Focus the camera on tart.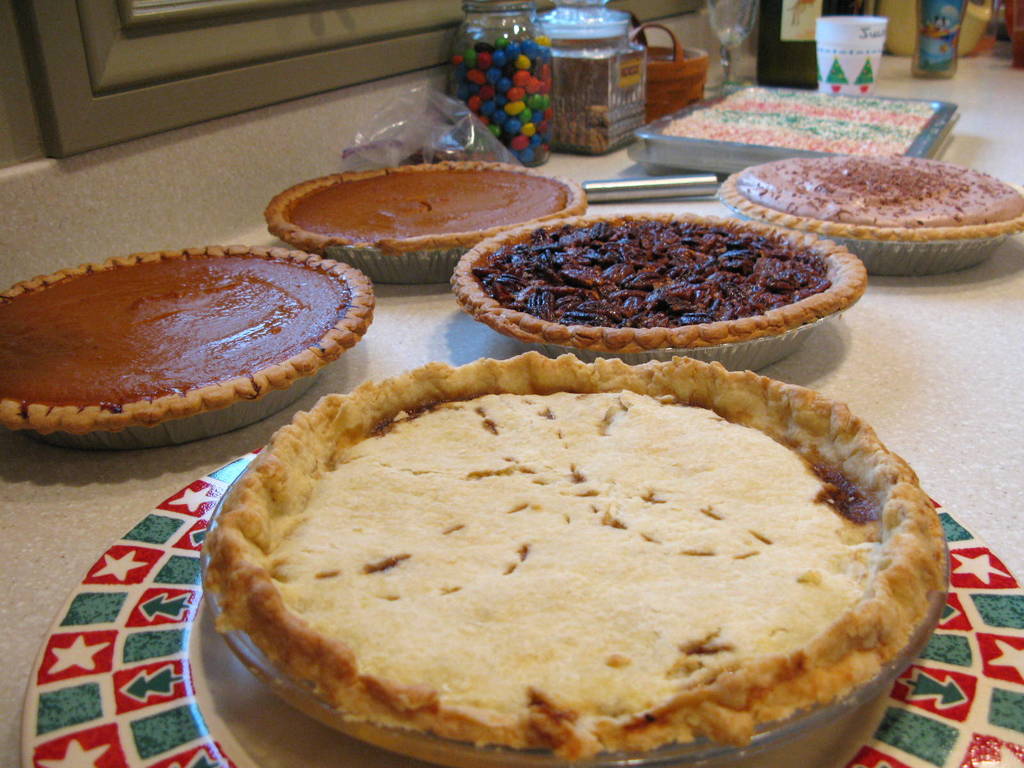
Focus region: [718, 152, 1023, 244].
